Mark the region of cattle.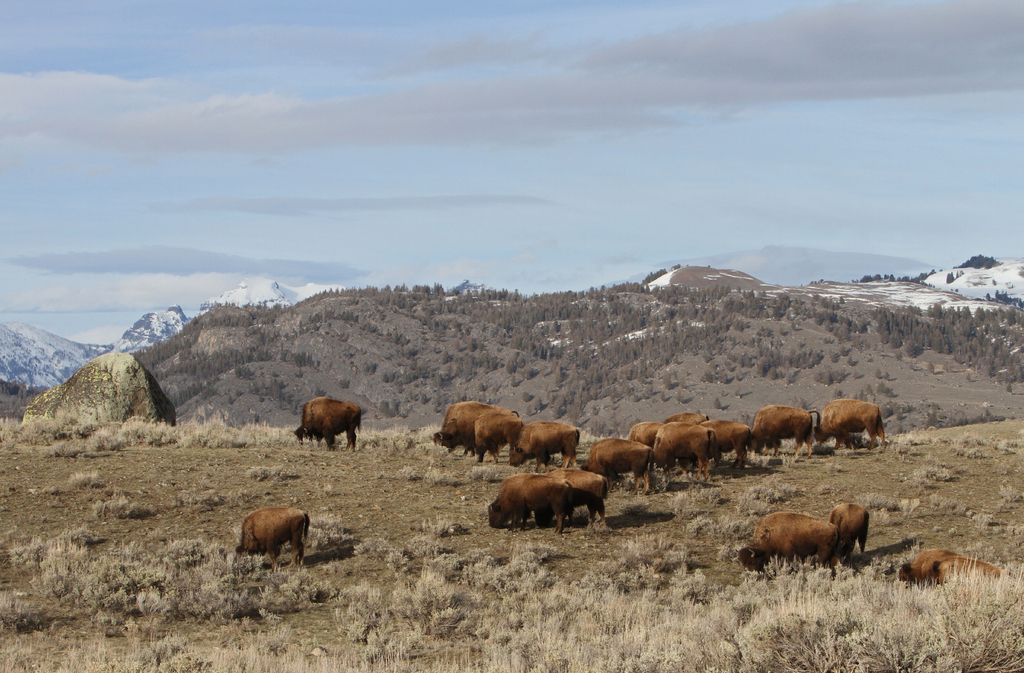
Region: l=698, t=419, r=746, b=465.
